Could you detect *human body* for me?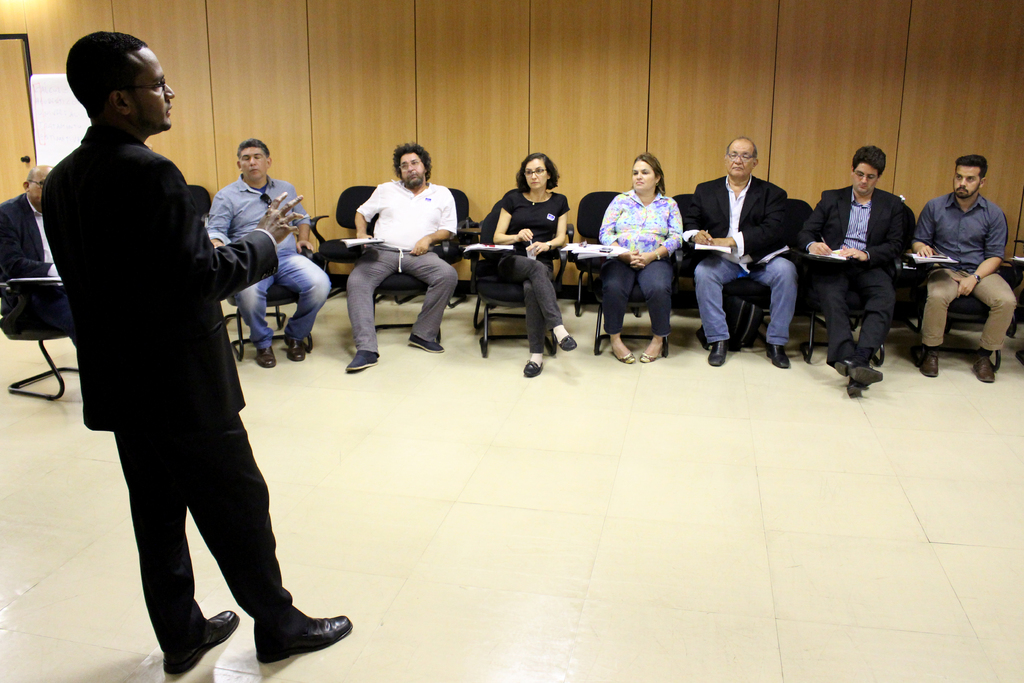
Detection result: (left=4, top=163, right=76, bottom=338).
